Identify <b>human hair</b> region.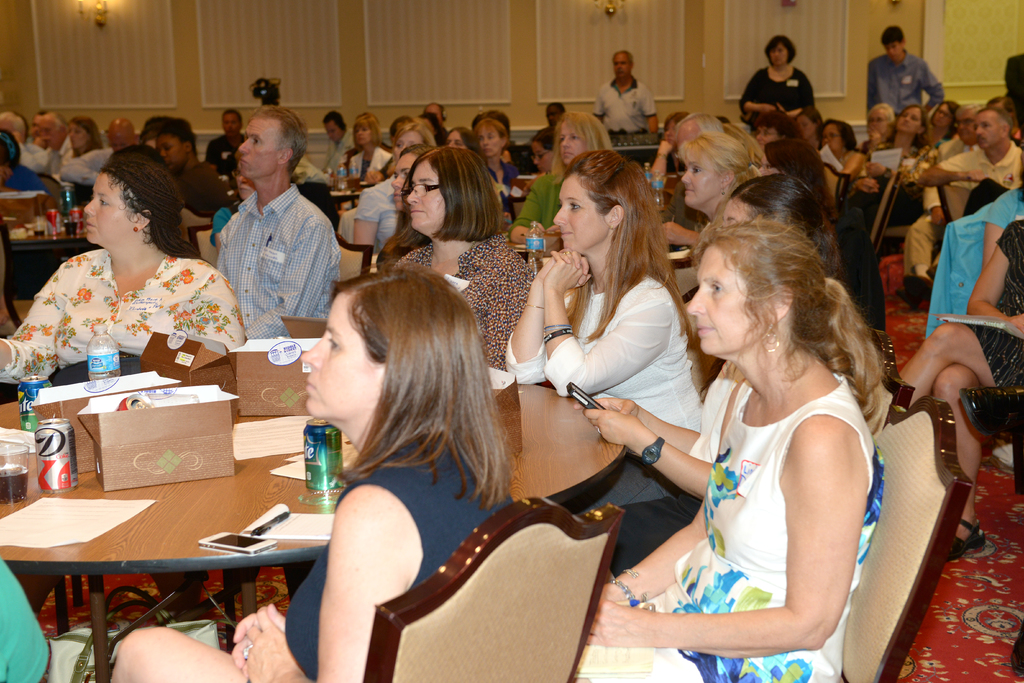
Region: {"left": 333, "top": 268, "right": 517, "bottom": 501}.
